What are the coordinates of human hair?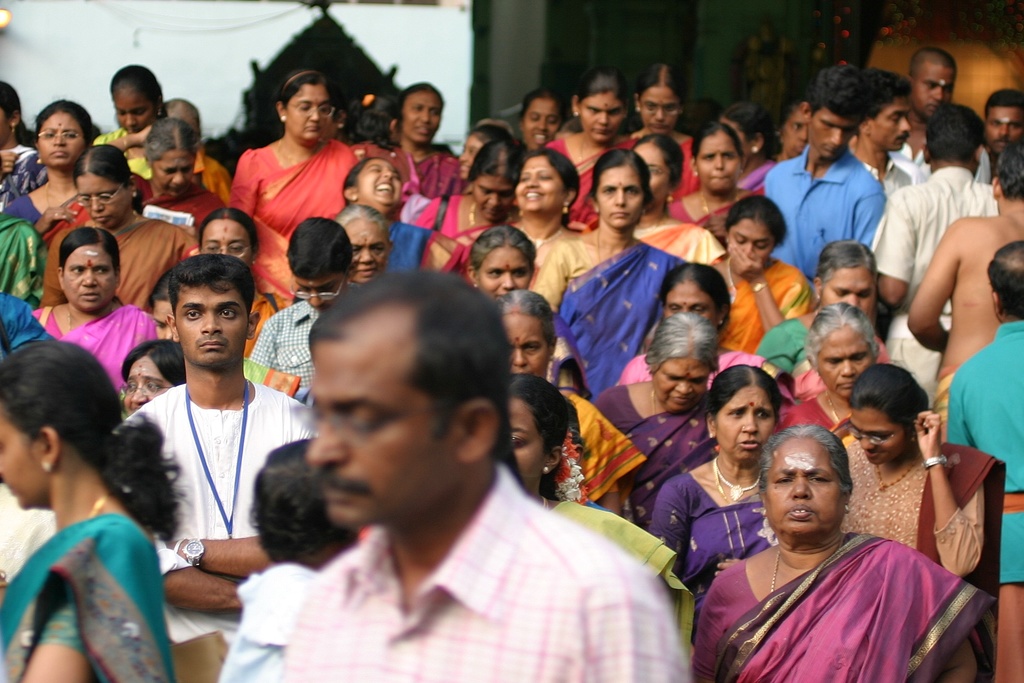
724/98/789/153.
